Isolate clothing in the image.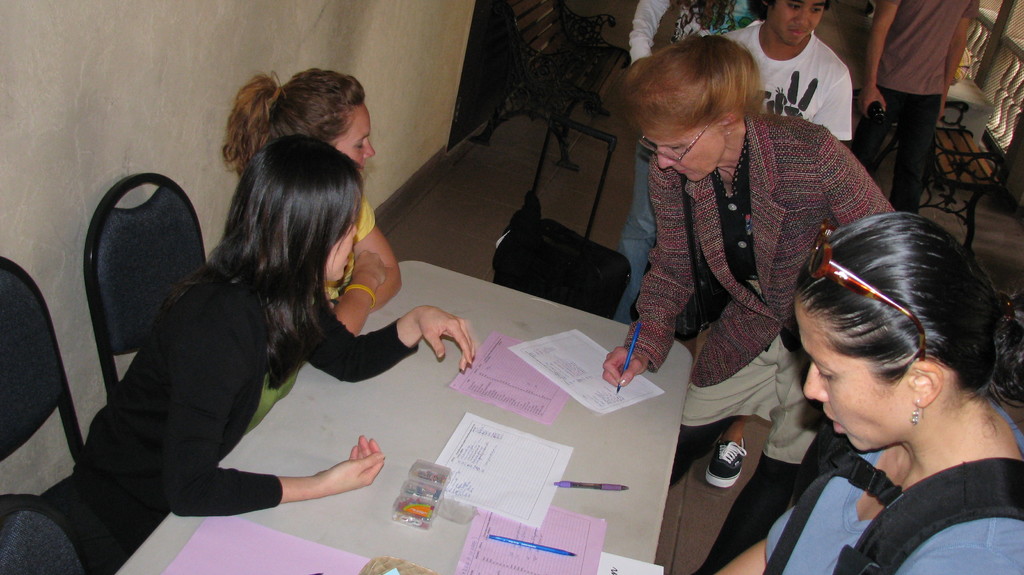
Isolated region: {"x1": 625, "y1": 114, "x2": 894, "y2": 574}.
